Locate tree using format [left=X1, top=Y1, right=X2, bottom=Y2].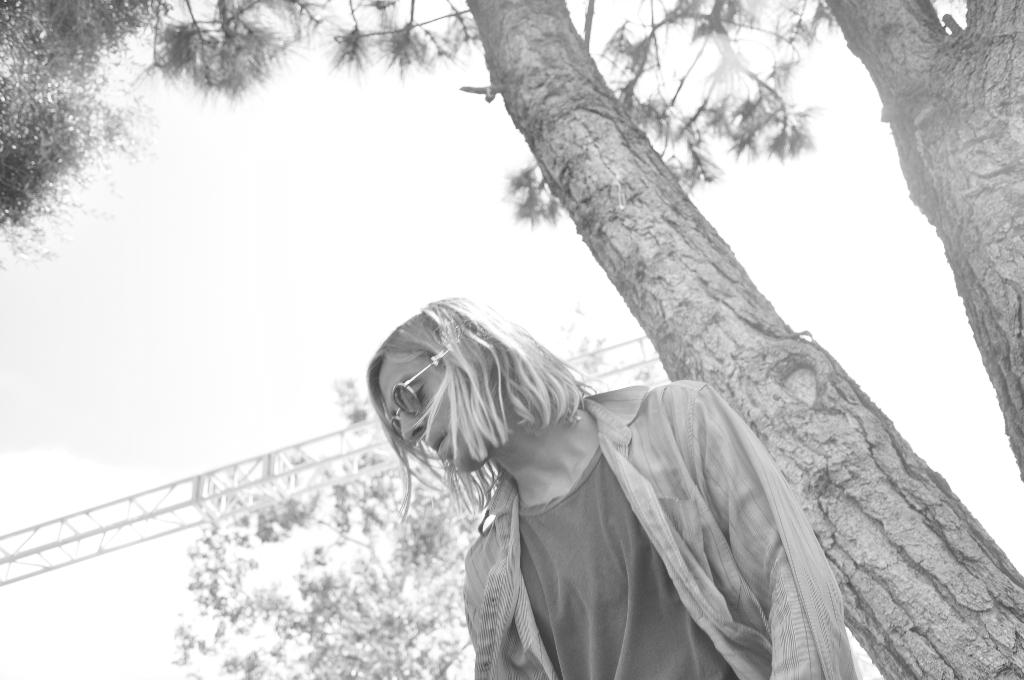
[left=0, top=0, right=164, bottom=263].
